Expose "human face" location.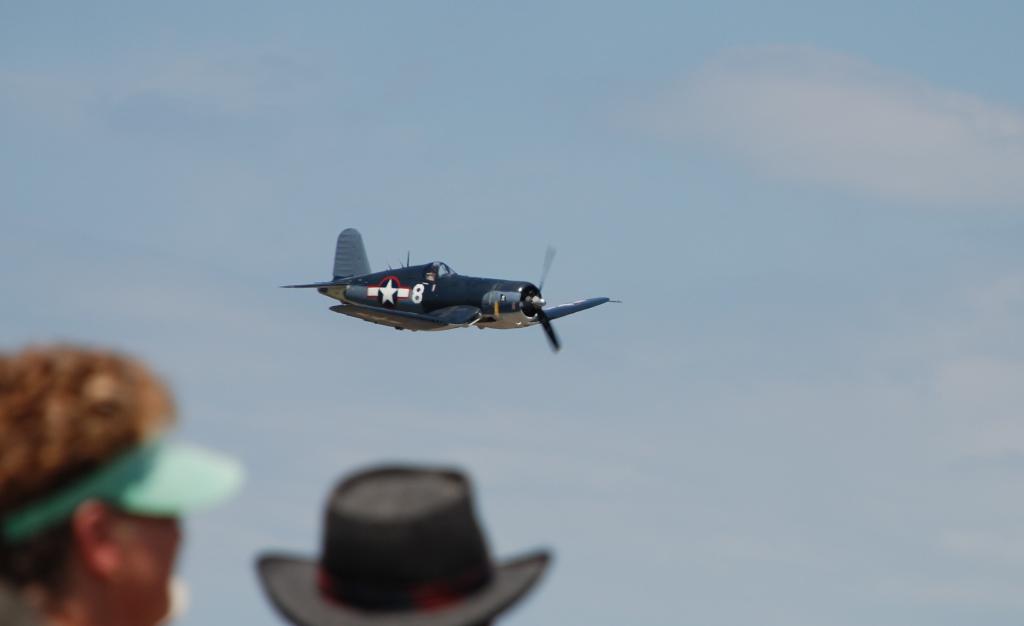
Exposed at crop(107, 510, 172, 619).
